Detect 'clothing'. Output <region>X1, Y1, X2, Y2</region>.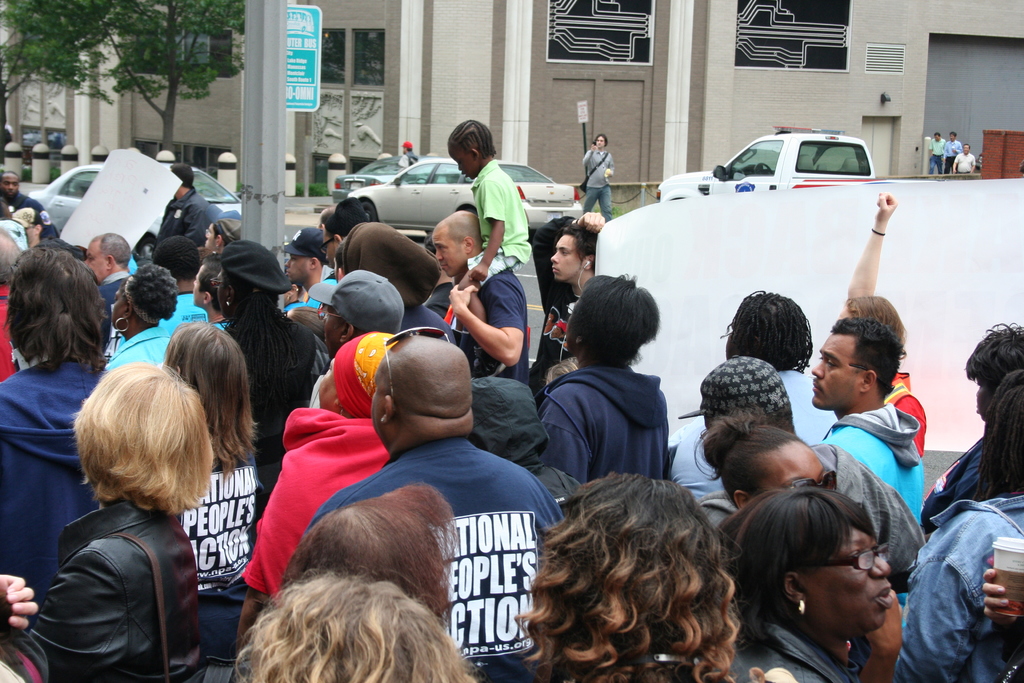
<region>952, 152, 976, 172</region>.
